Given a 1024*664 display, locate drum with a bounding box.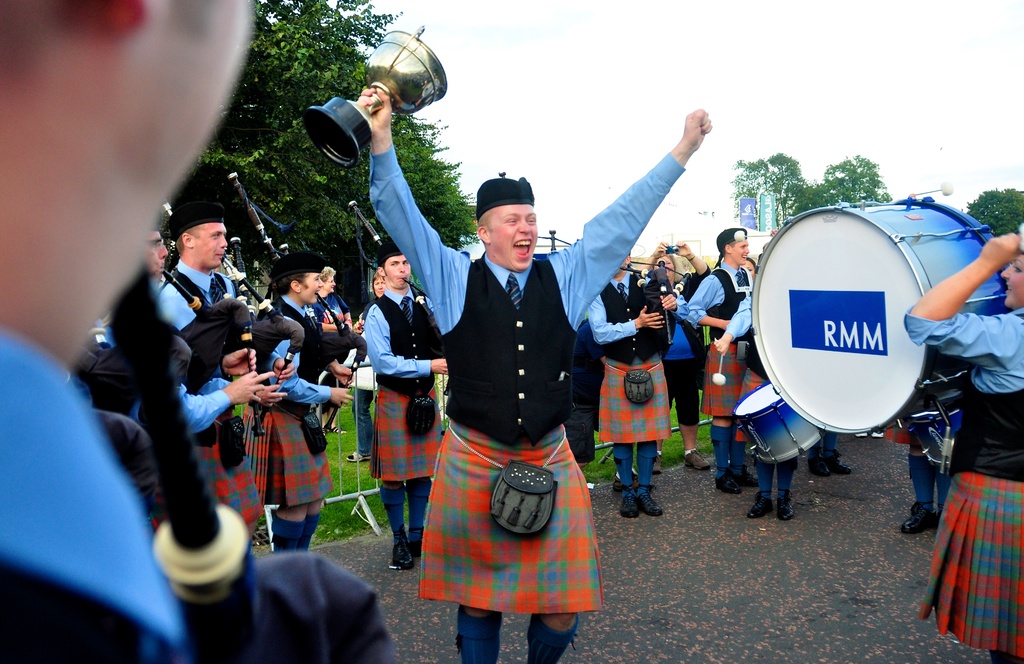
Located: (728, 380, 812, 466).
